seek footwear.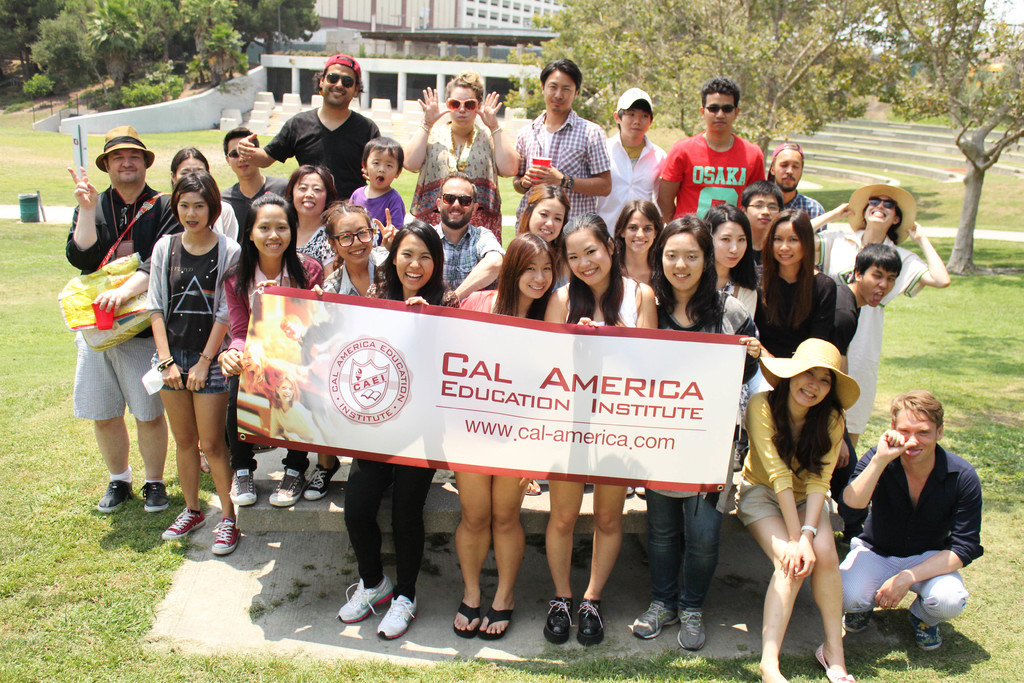
{"x1": 335, "y1": 573, "x2": 397, "y2": 625}.
